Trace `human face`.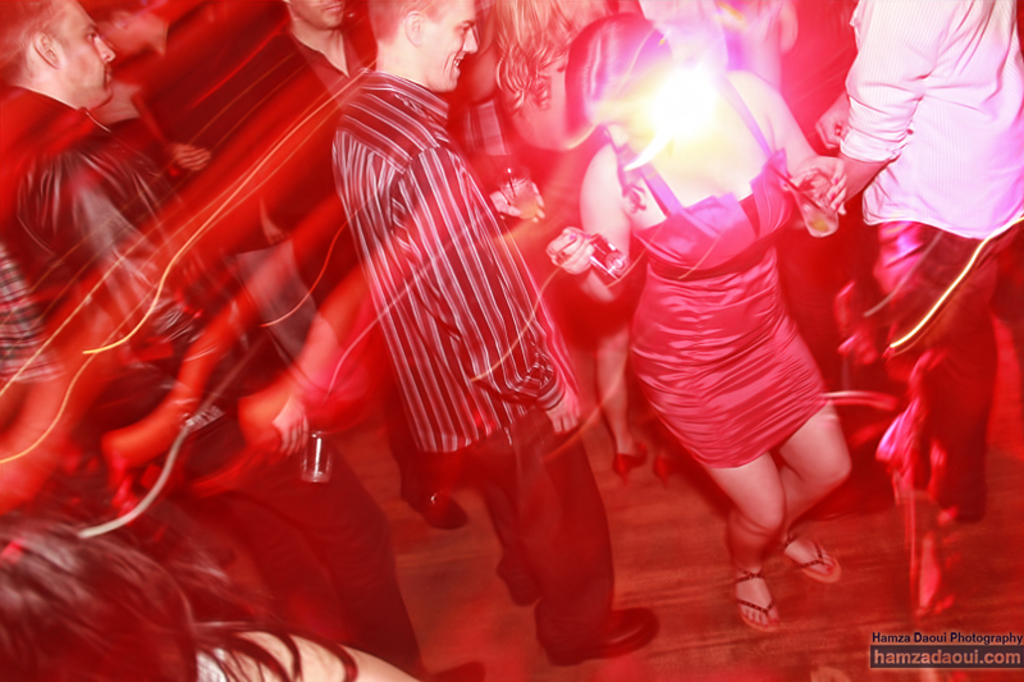
Traced to x1=586 y1=101 x2=658 y2=157.
